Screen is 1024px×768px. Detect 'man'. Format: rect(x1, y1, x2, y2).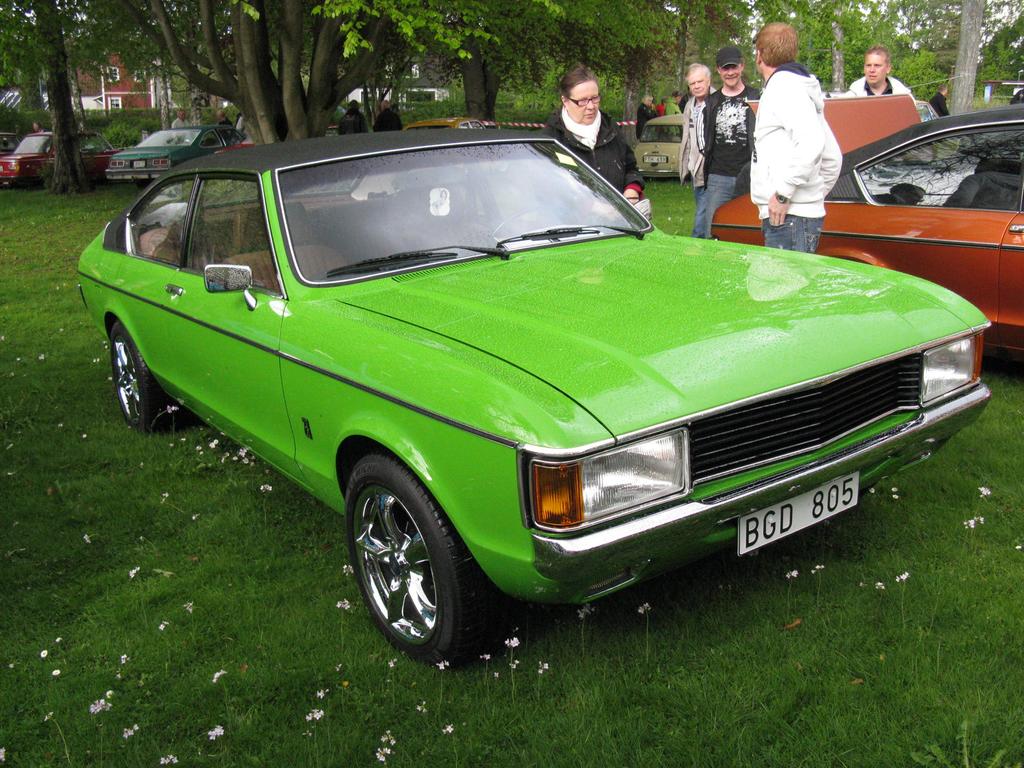
rect(755, 51, 863, 232).
